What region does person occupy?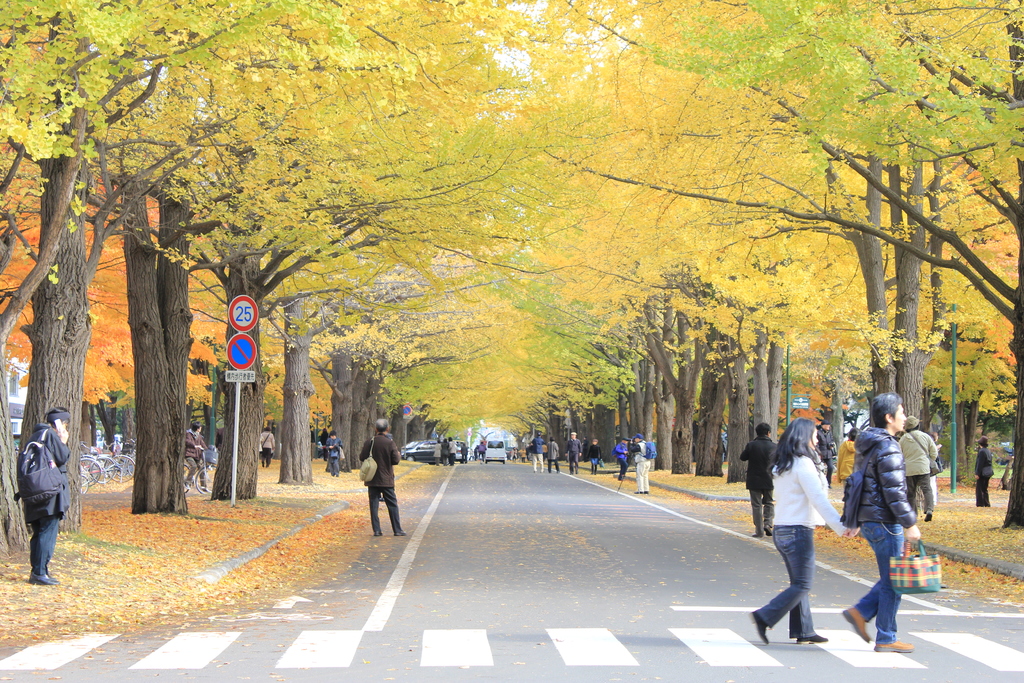
rect(545, 436, 561, 472).
